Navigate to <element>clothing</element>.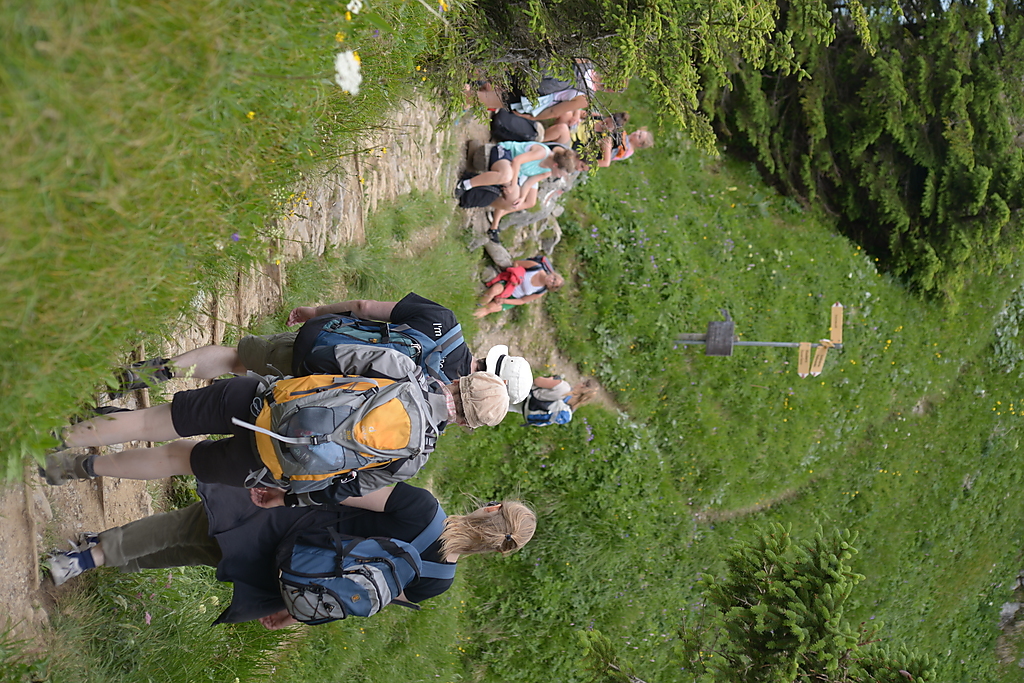
Navigation target: 564 112 611 159.
